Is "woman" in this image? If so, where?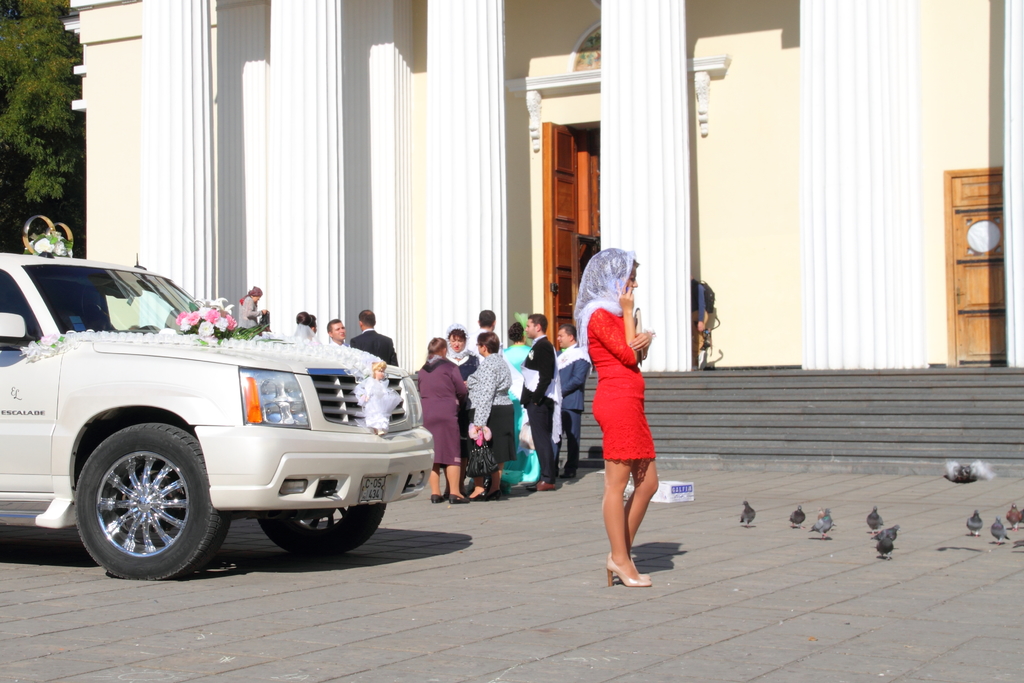
Yes, at (467,320,522,509).
